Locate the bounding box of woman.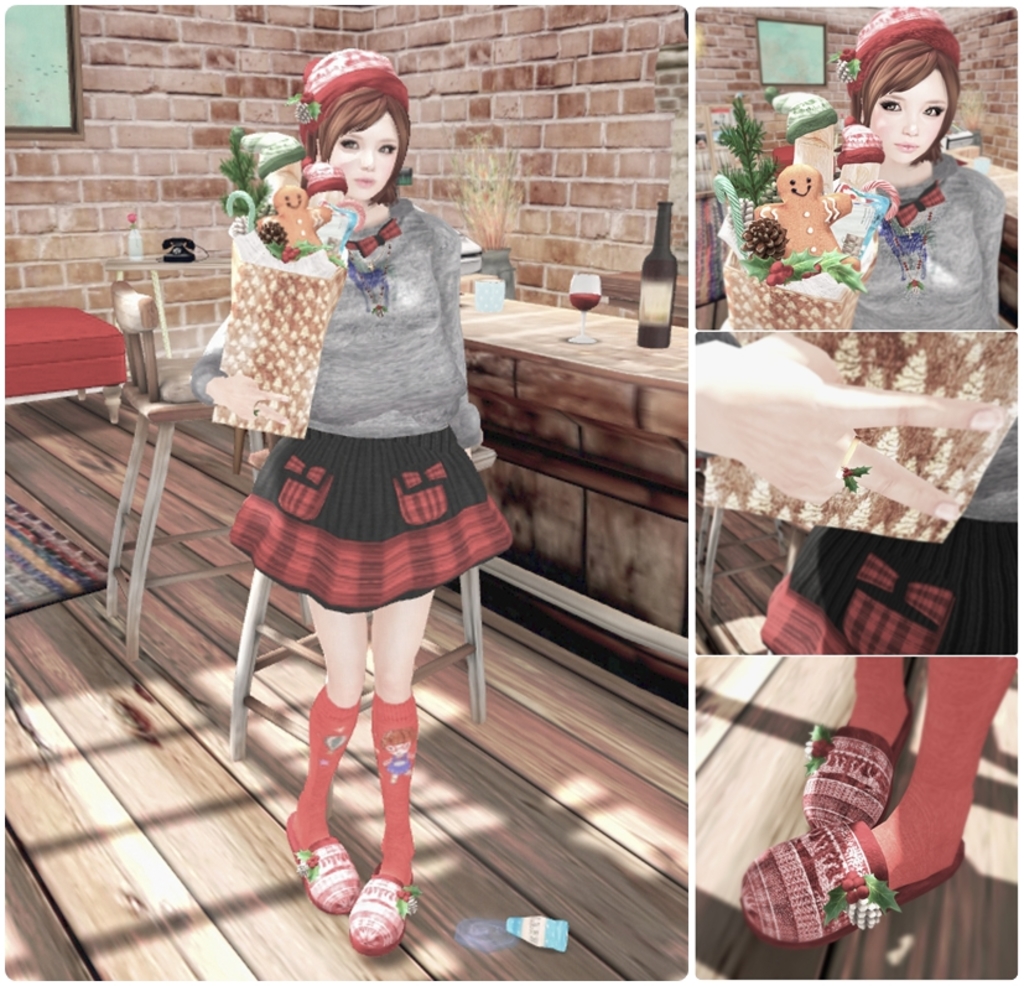
Bounding box: 225 46 510 959.
